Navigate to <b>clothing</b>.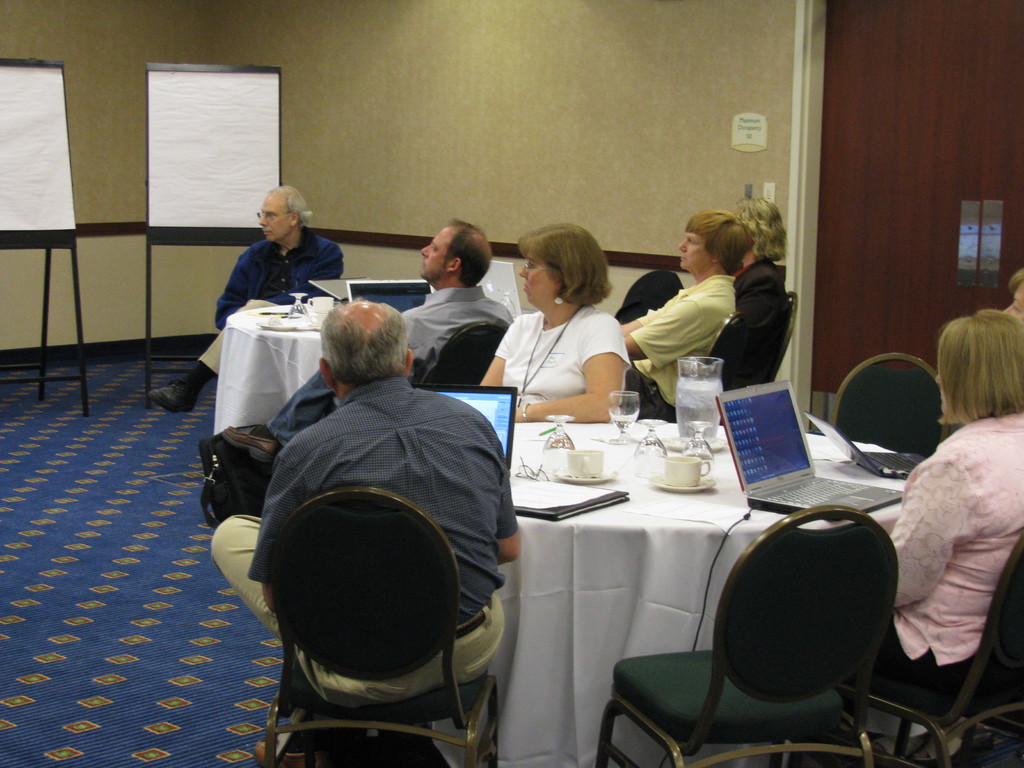
Navigation target: pyautogui.locateOnScreen(266, 285, 512, 447).
